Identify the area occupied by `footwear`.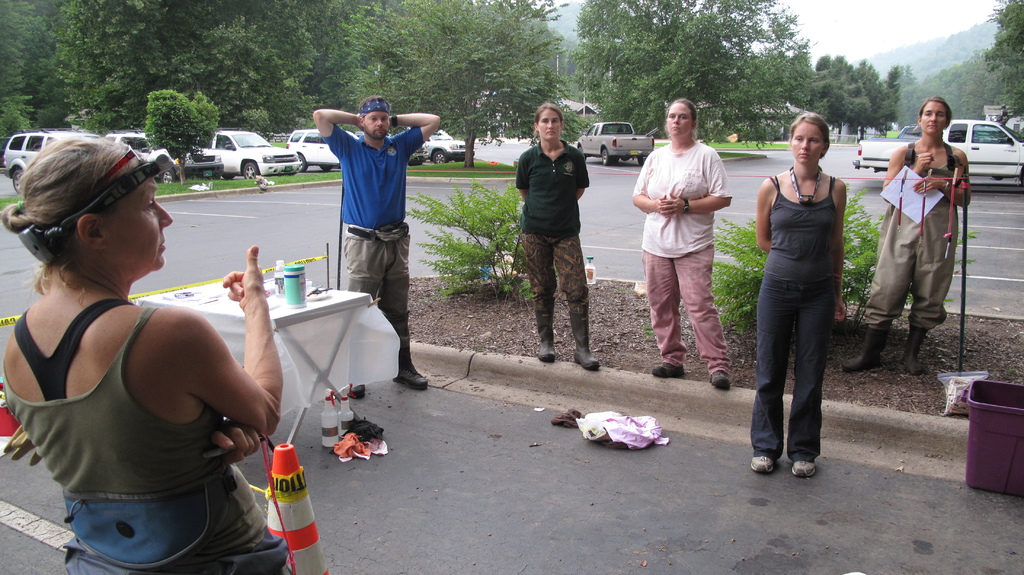
Area: left=842, top=327, right=893, bottom=375.
